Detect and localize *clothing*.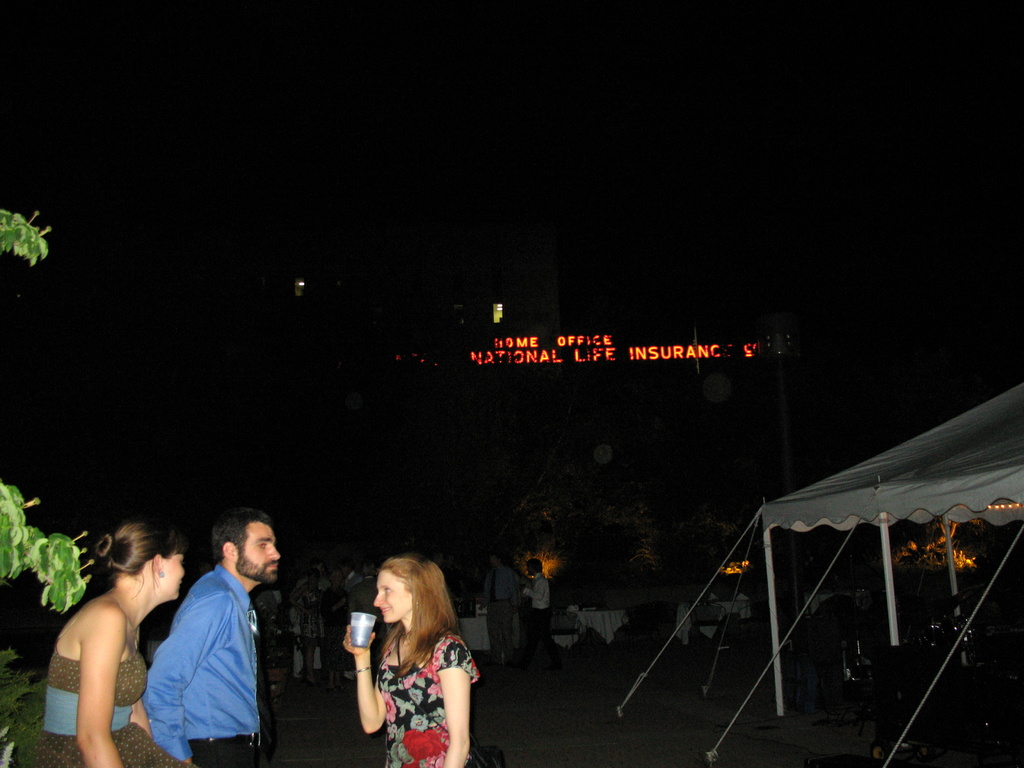
Localized at box(378, 625, 477, 767).
